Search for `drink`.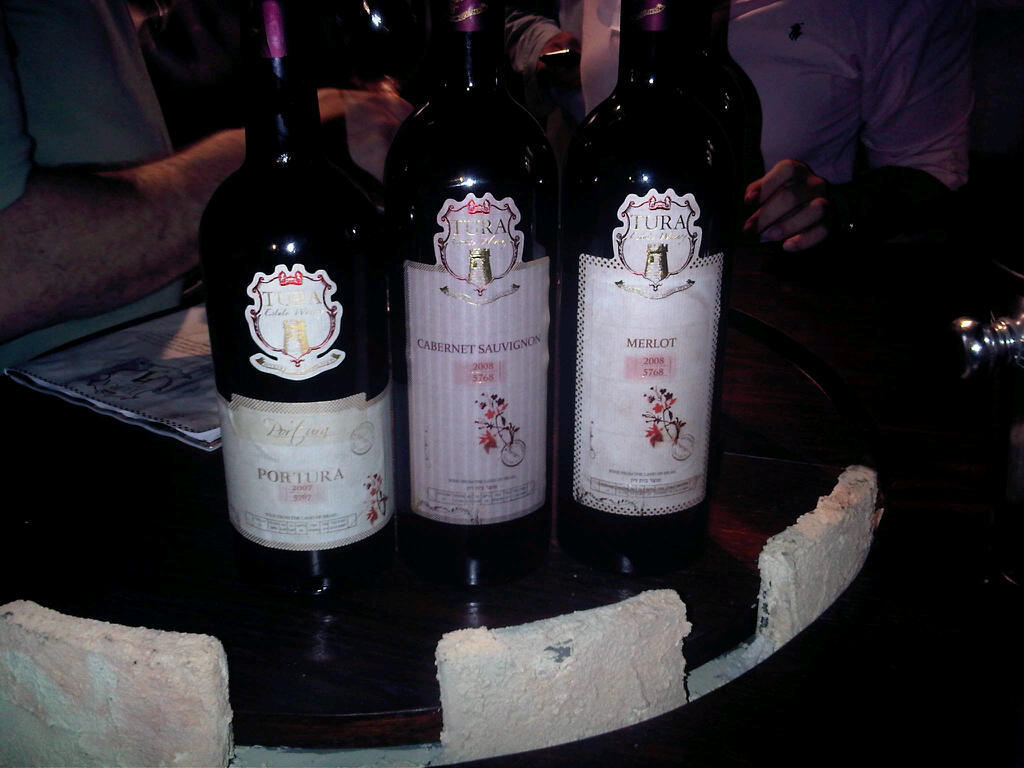
Found at Rect(570, 3, 724, 569).
